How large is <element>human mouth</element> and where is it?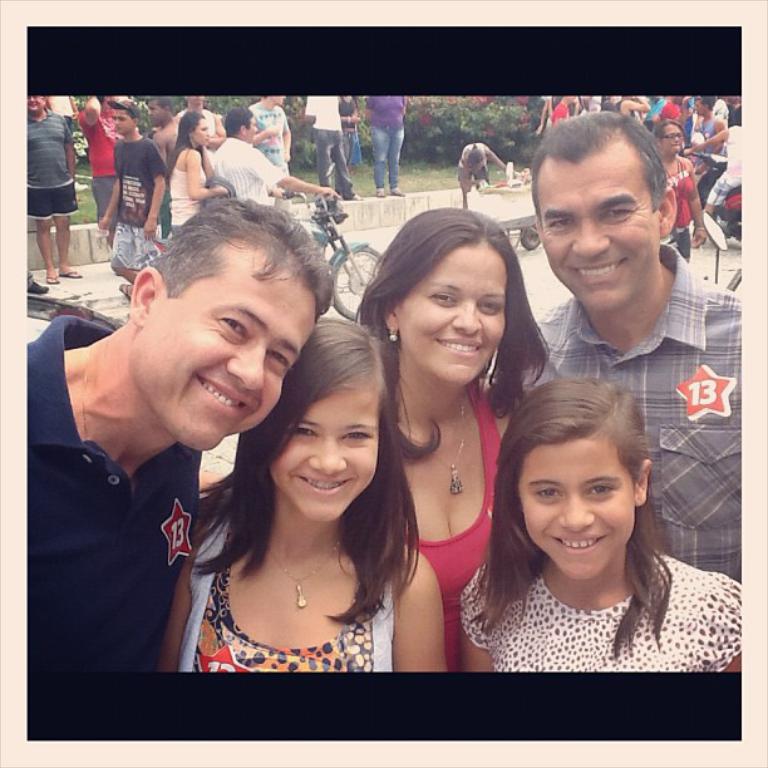
Bounding box: <bbox>191, 374, 250, 422</bbox>.
